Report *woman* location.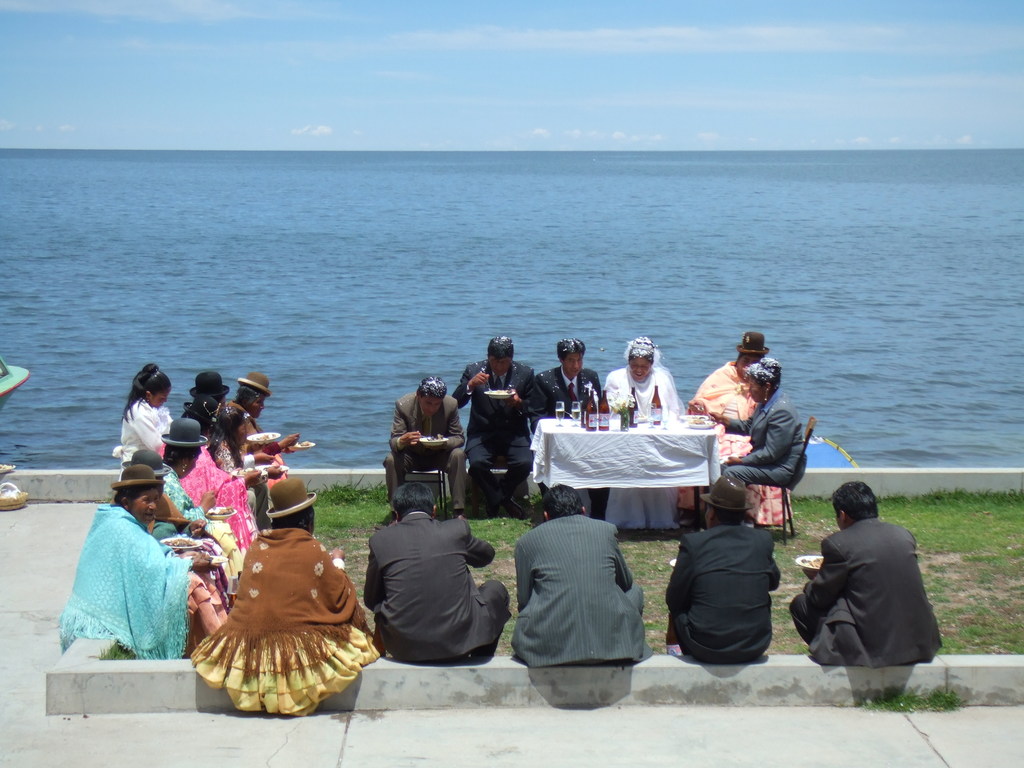
Report: {"left": 606, "top": 337, "right": 692, "bottom": 528}.
